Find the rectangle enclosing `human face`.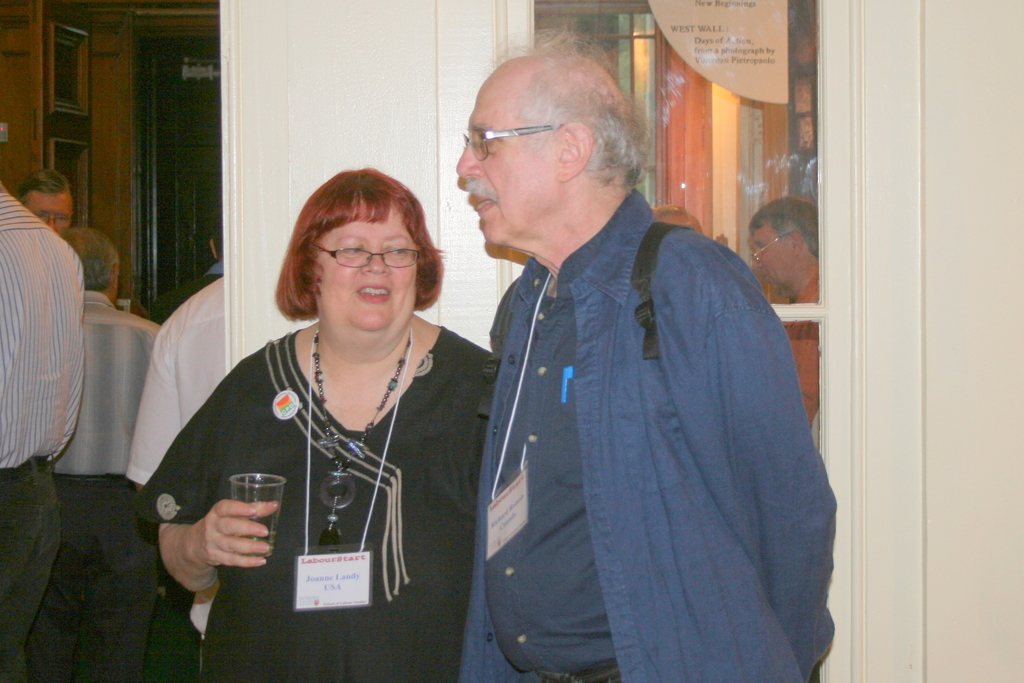
24, 192, 73, 236.
